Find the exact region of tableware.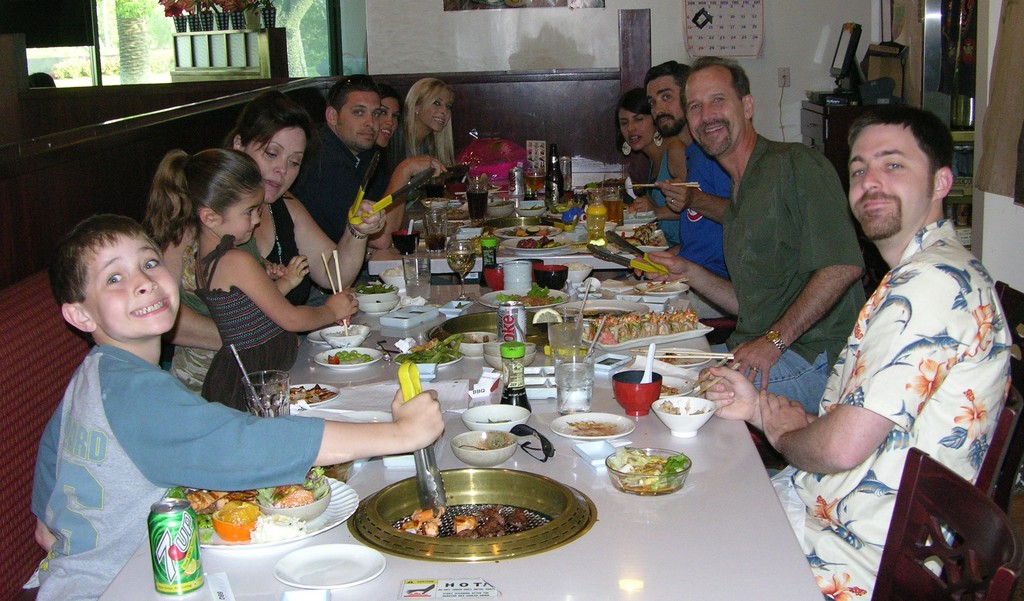
Exact region: 465,176,490,222.
